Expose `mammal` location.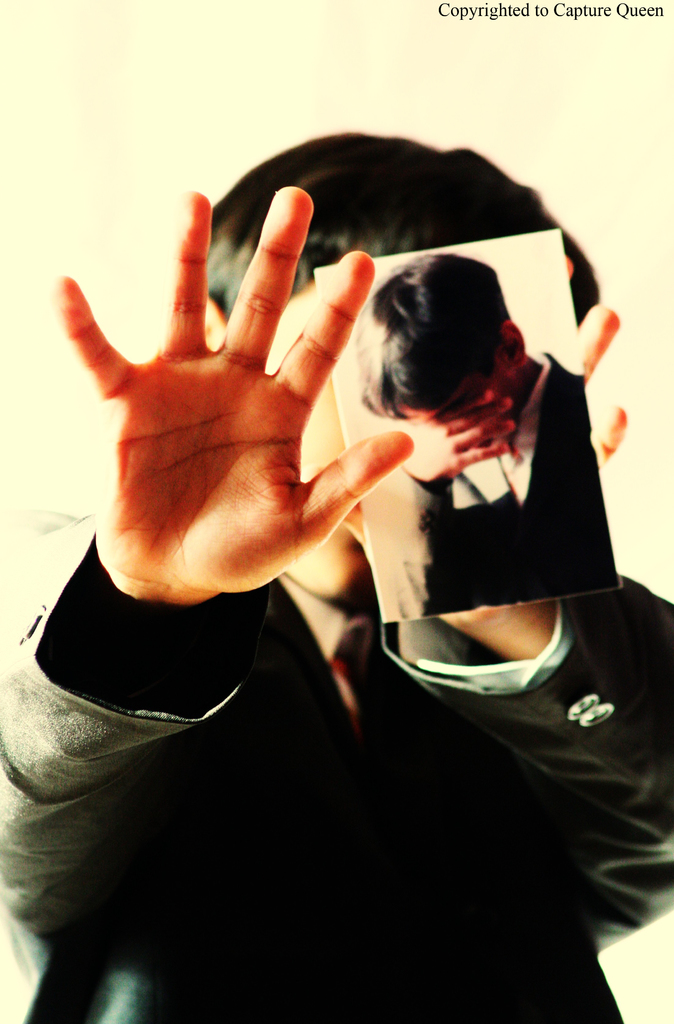
Exposed at [left=0, top=127, right=673, bottom=1023].
